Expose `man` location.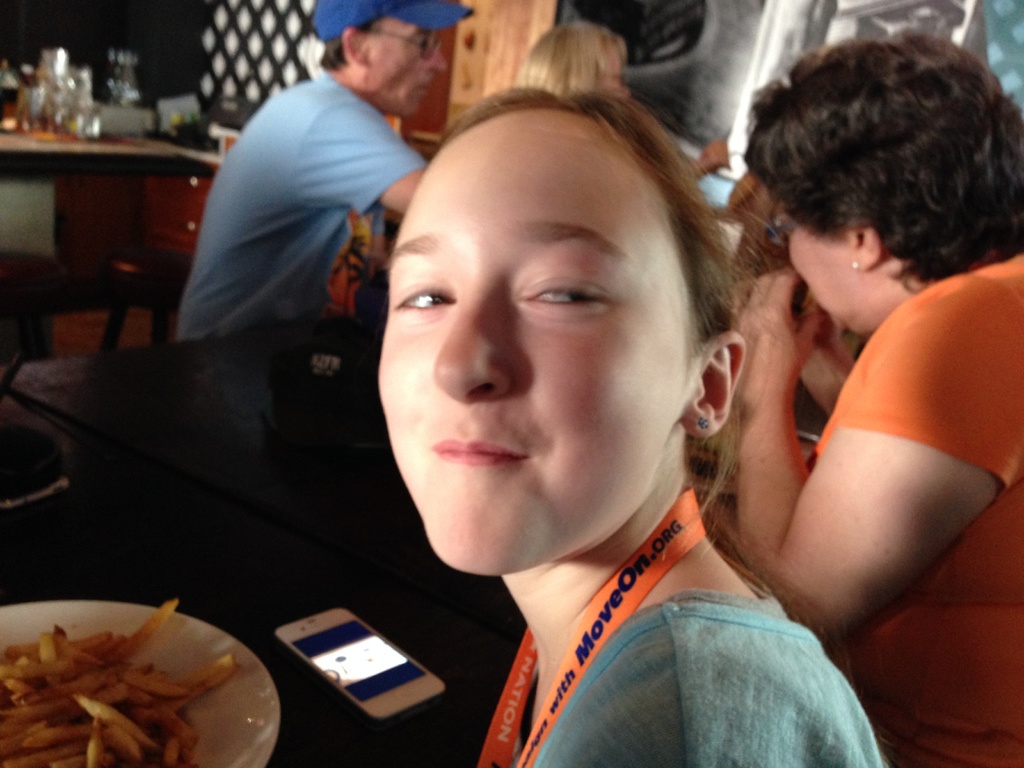
Exposed at pyautogui.locateOnScreen(156, 25, 445, 425).
